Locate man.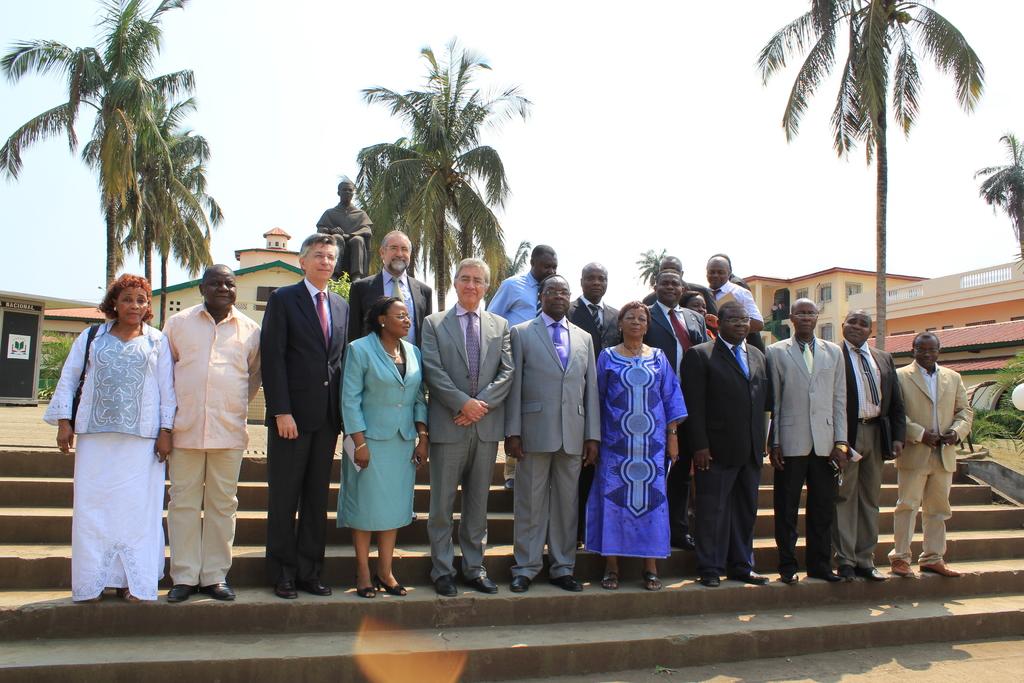
Bounding box: box(835, 308, 893, 584).
